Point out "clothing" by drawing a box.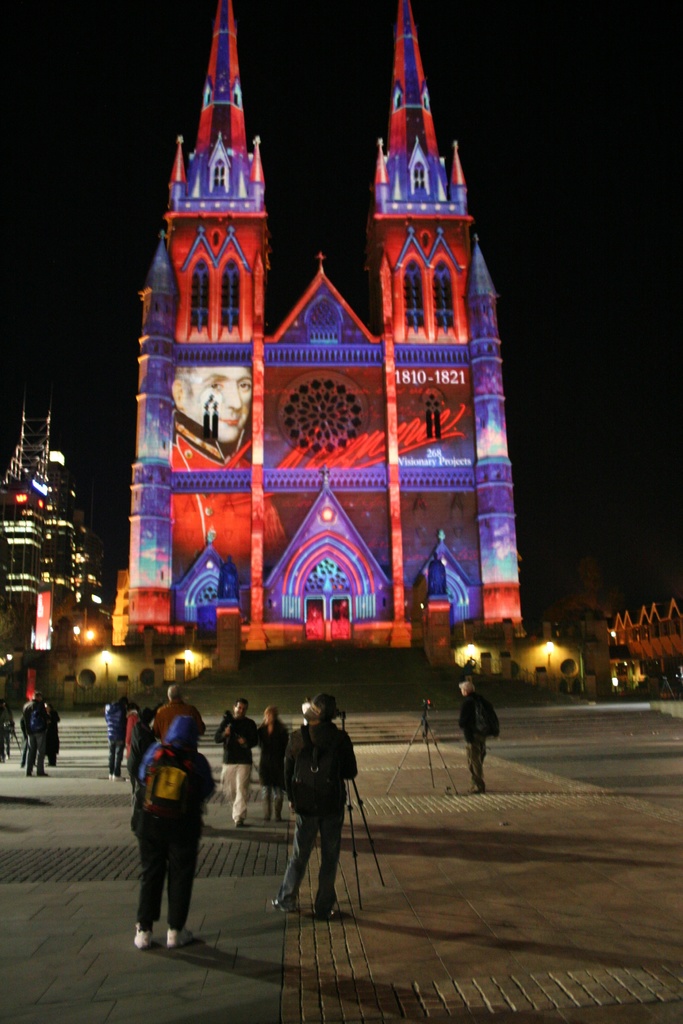
(248,720,276,806).
